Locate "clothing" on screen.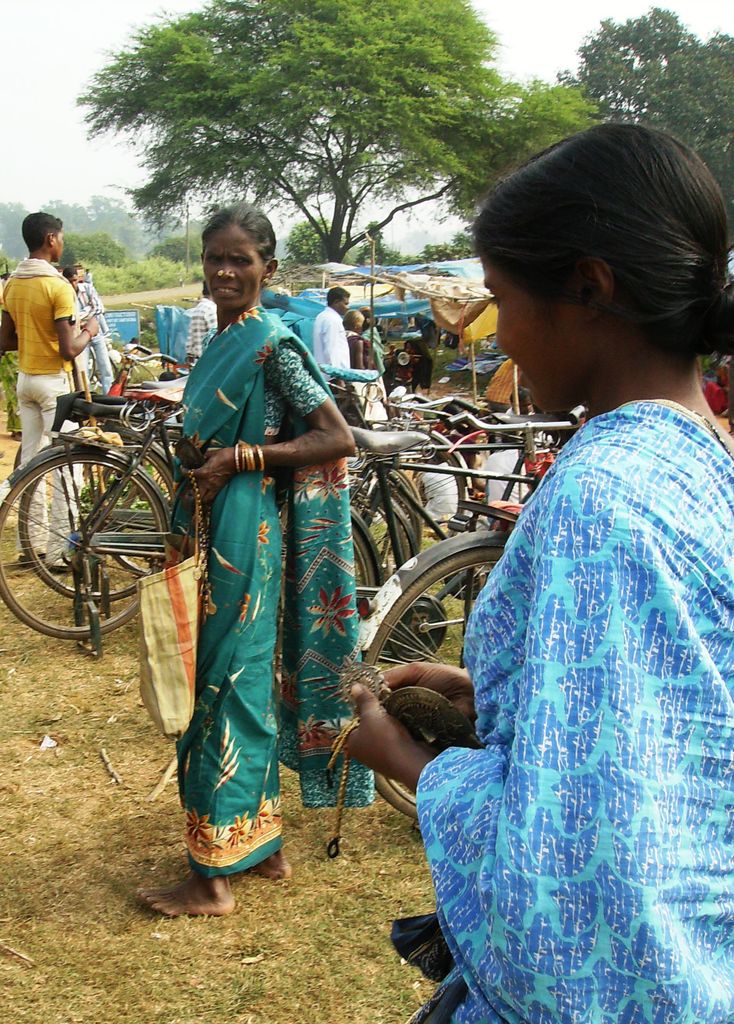
On screen at l=311, t=303, r=347, b=385.
